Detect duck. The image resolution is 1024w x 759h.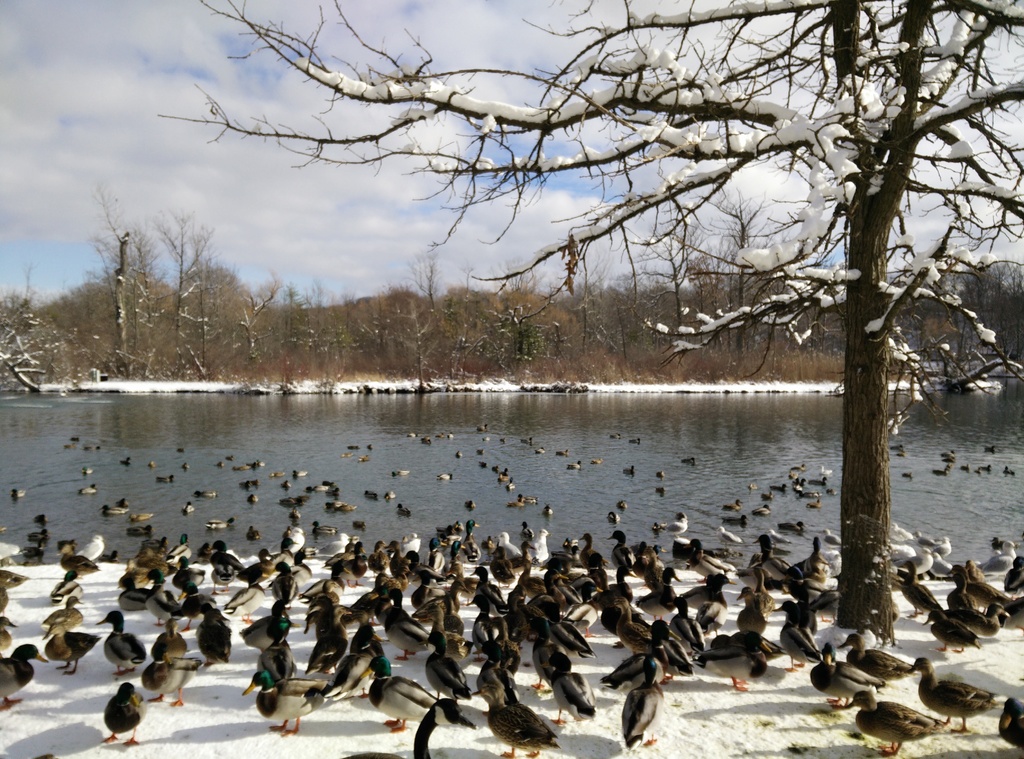
crop(399, 579, 457, 623).
